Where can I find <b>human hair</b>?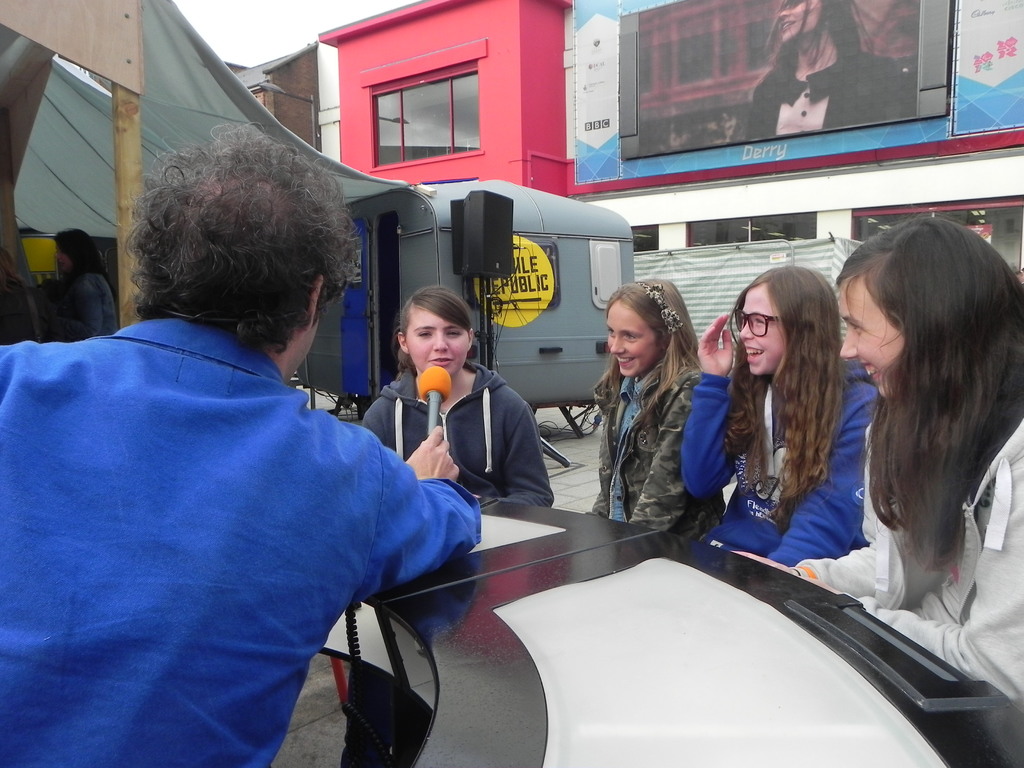
You can find it at region(724, 260, 876, 531).
